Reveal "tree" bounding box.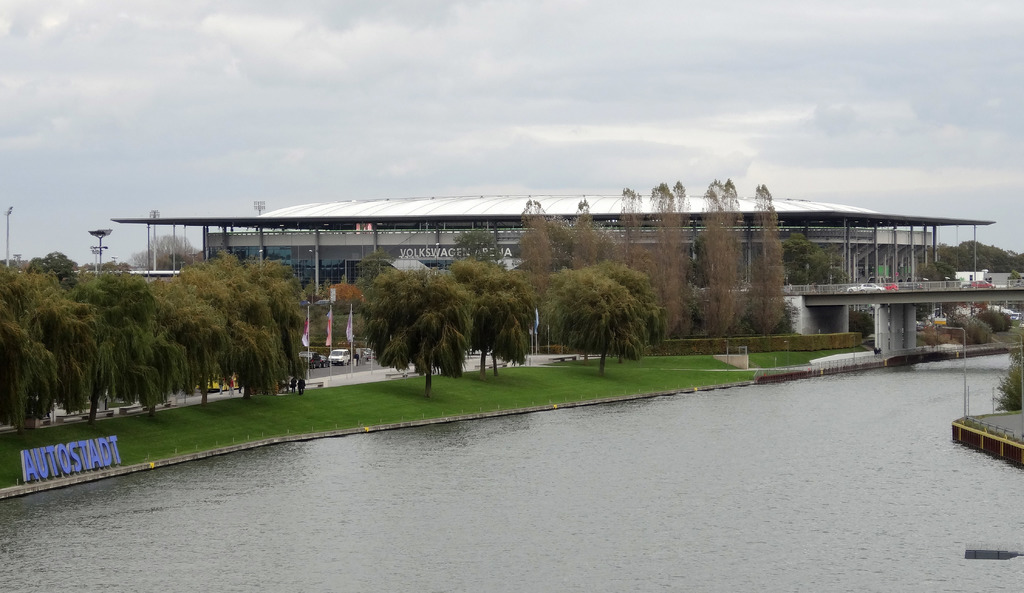
Revealed: rect(193, 246, 284, 397).
